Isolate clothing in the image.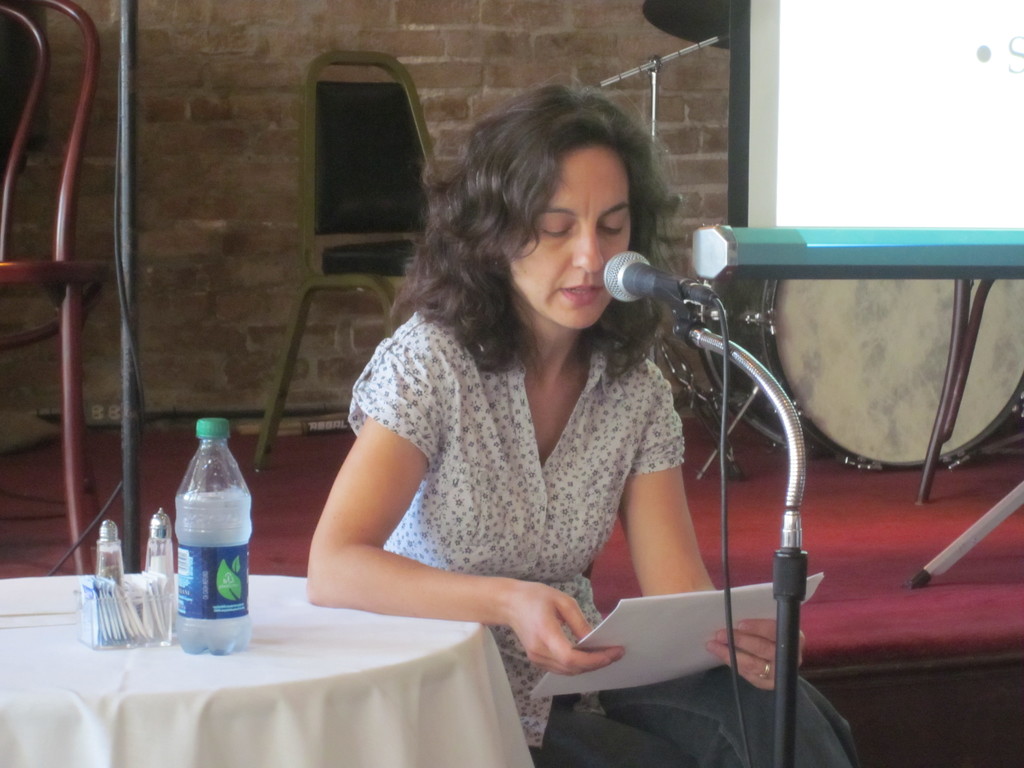
Isolated region: rect(339, 278, 861, 767).
